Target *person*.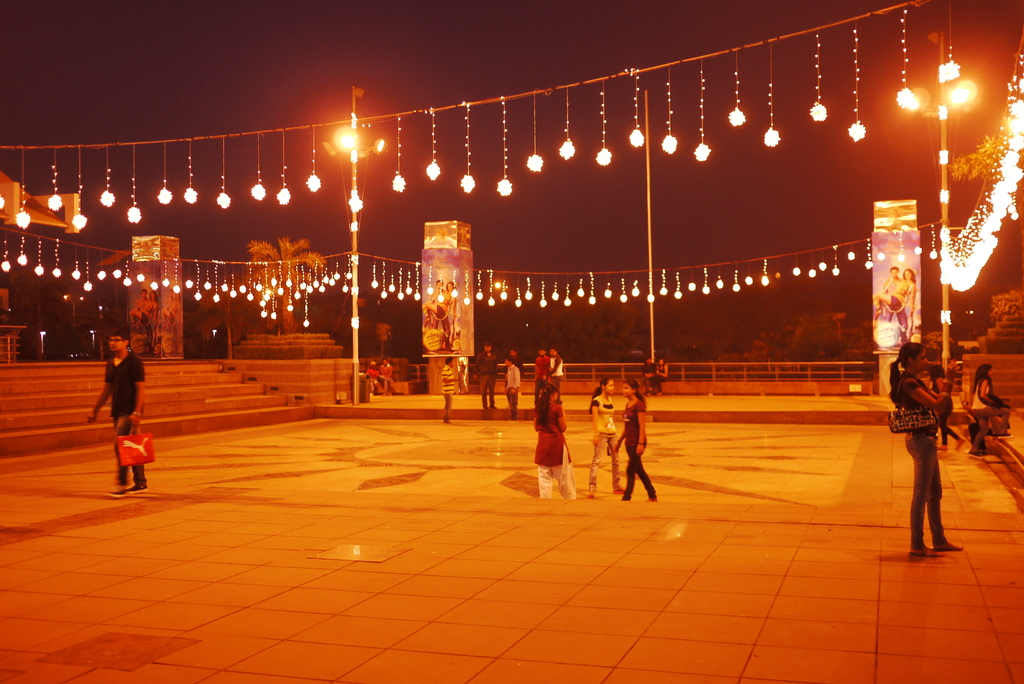
Target region: box(166, 289, 176, 332).
